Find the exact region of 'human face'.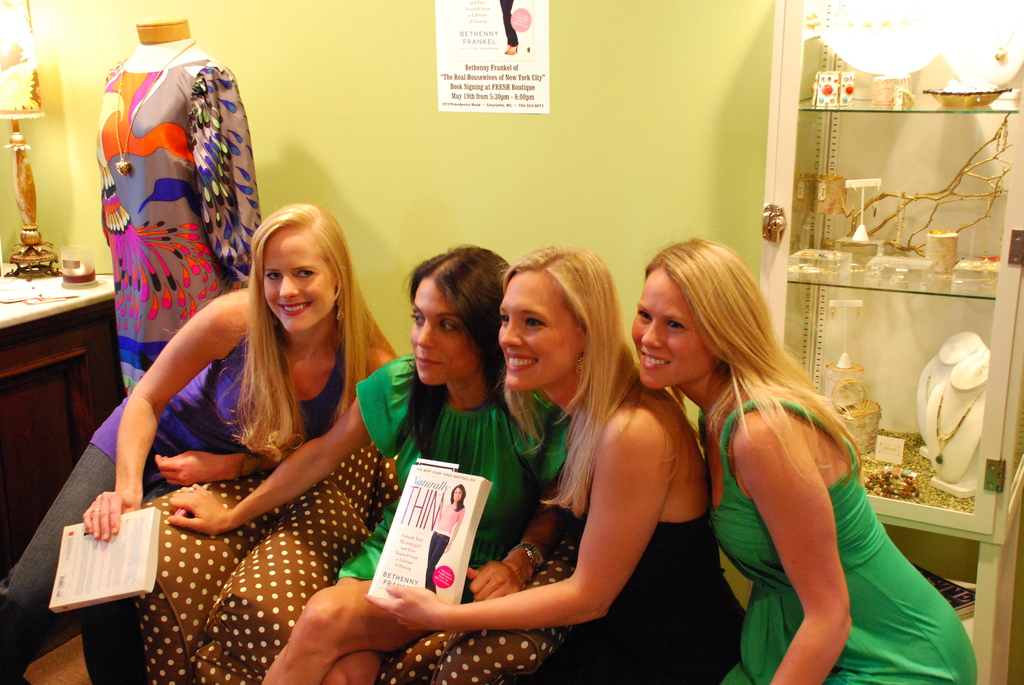
Exact region: pyautogui.locateOnScreen(495, 273, 578, 397).
